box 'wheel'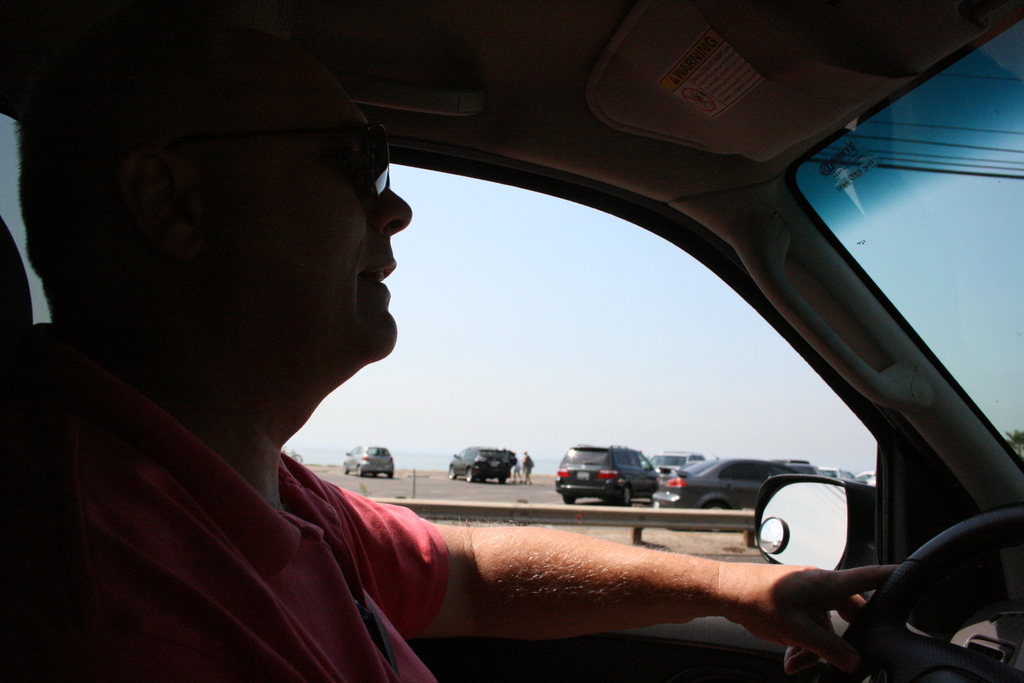
[386,472,394,478]
